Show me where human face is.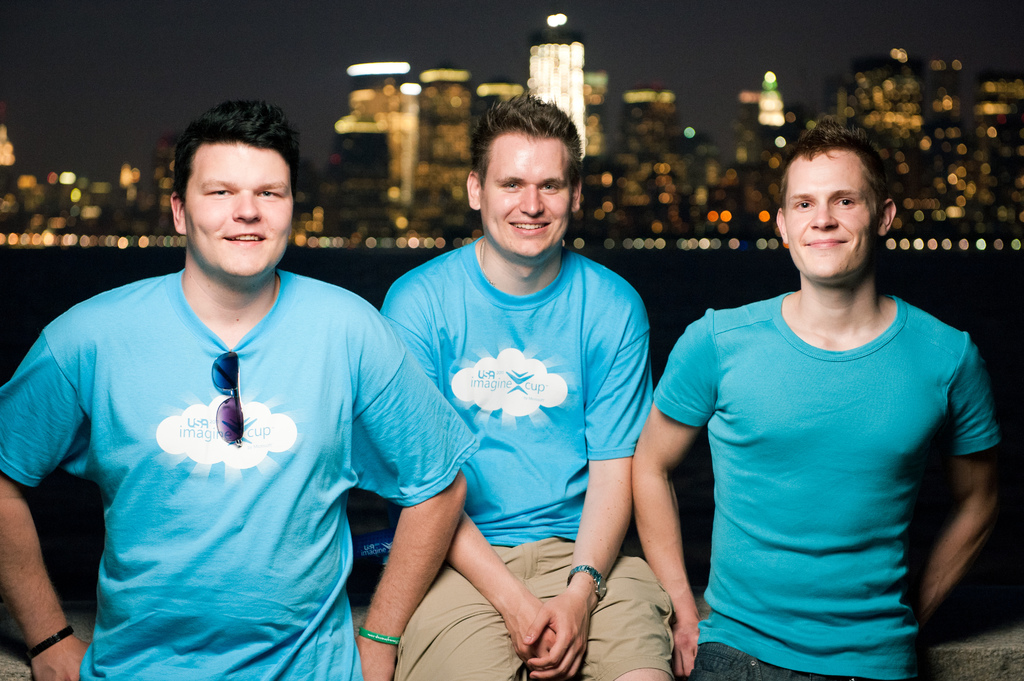
human face is at bbox=(186, 138, 291, 287).
